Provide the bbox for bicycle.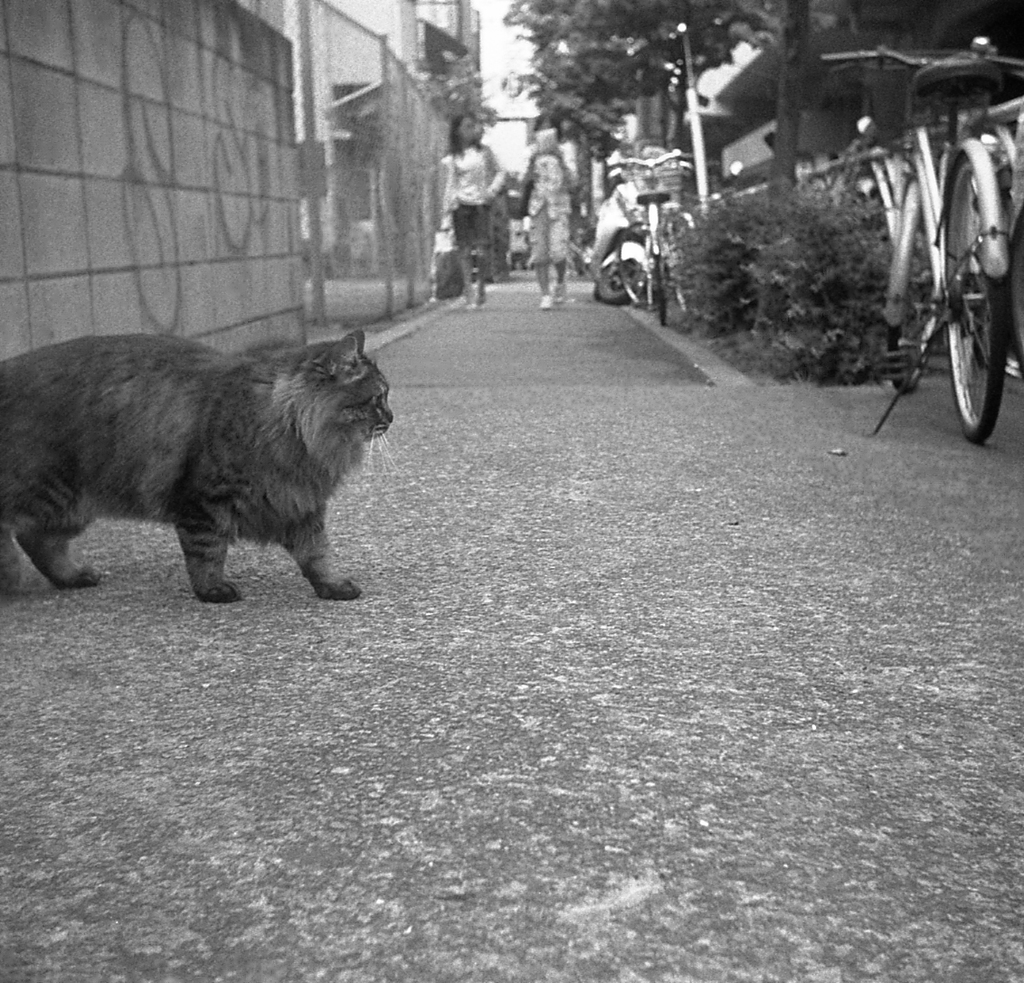
[x1=819, y1=43, x2=1023, y2=450].
